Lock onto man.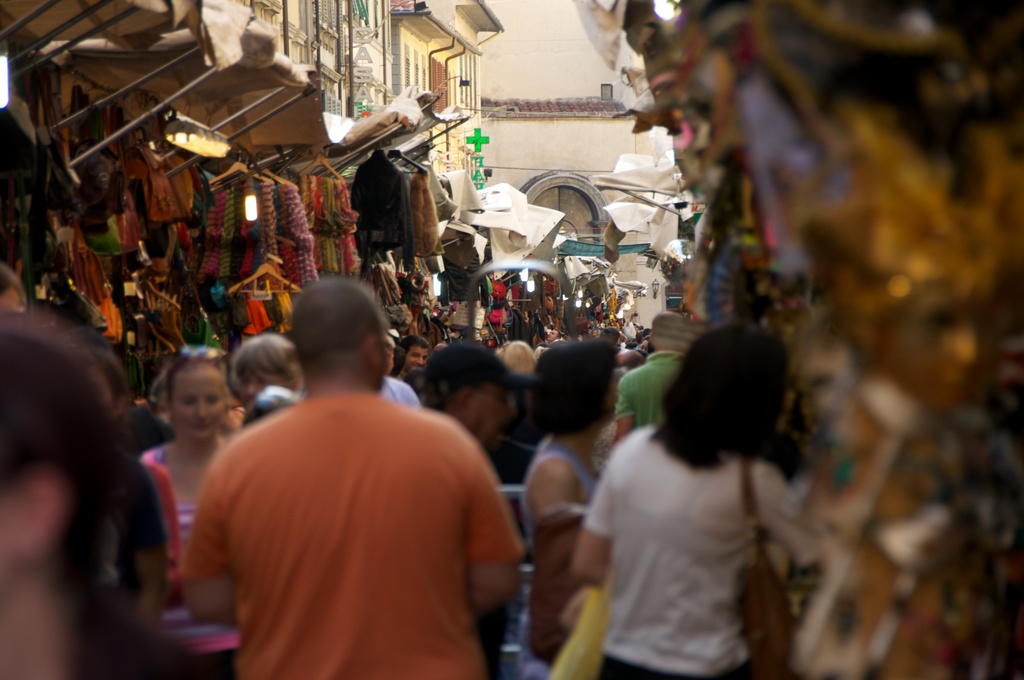
Locked: 421:343:534:451.
